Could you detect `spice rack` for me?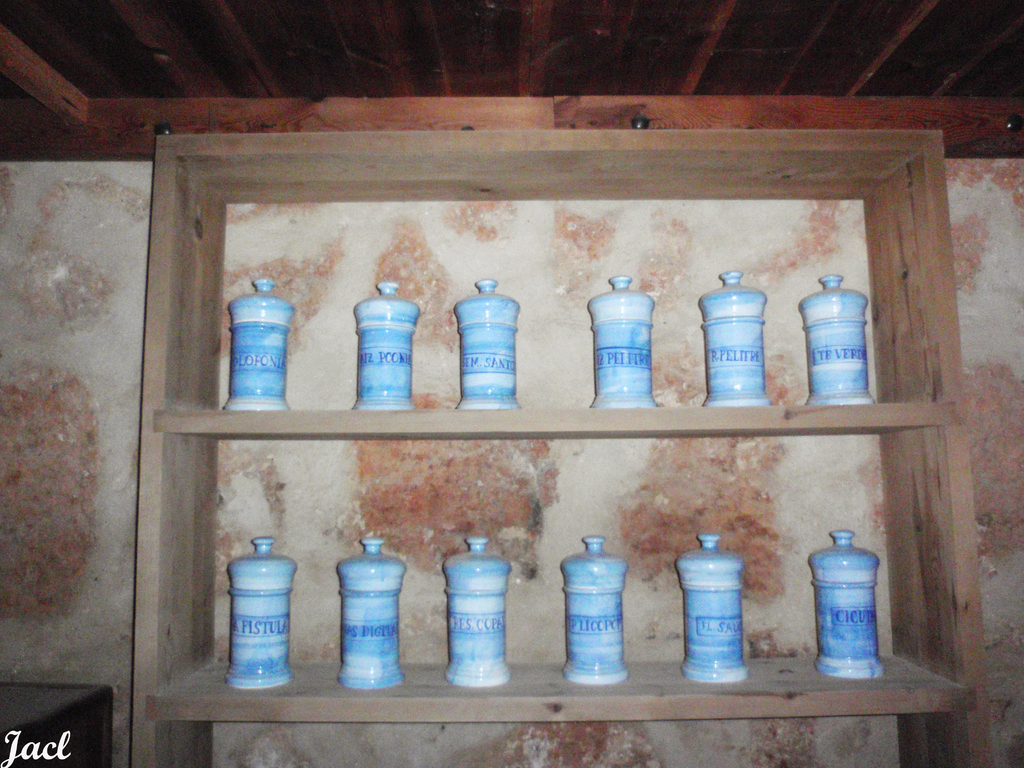
Detection result: 125, 86, 1023, 752.
